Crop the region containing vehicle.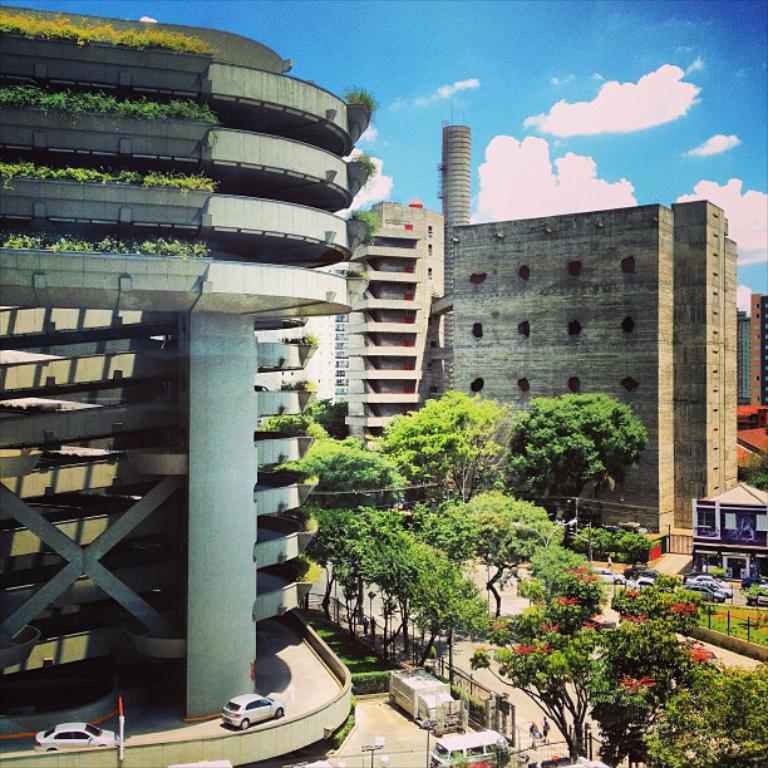
Crop region: bbox(218, 691, 287, 732).
